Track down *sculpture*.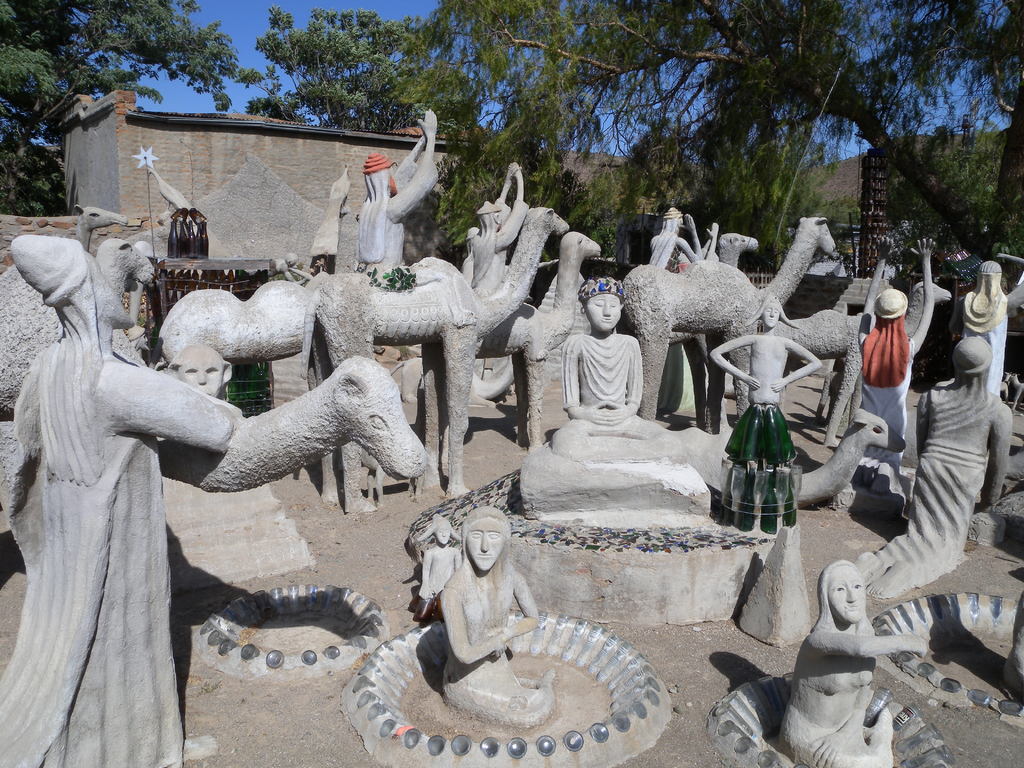
Tracked to 0 353 430 495.
